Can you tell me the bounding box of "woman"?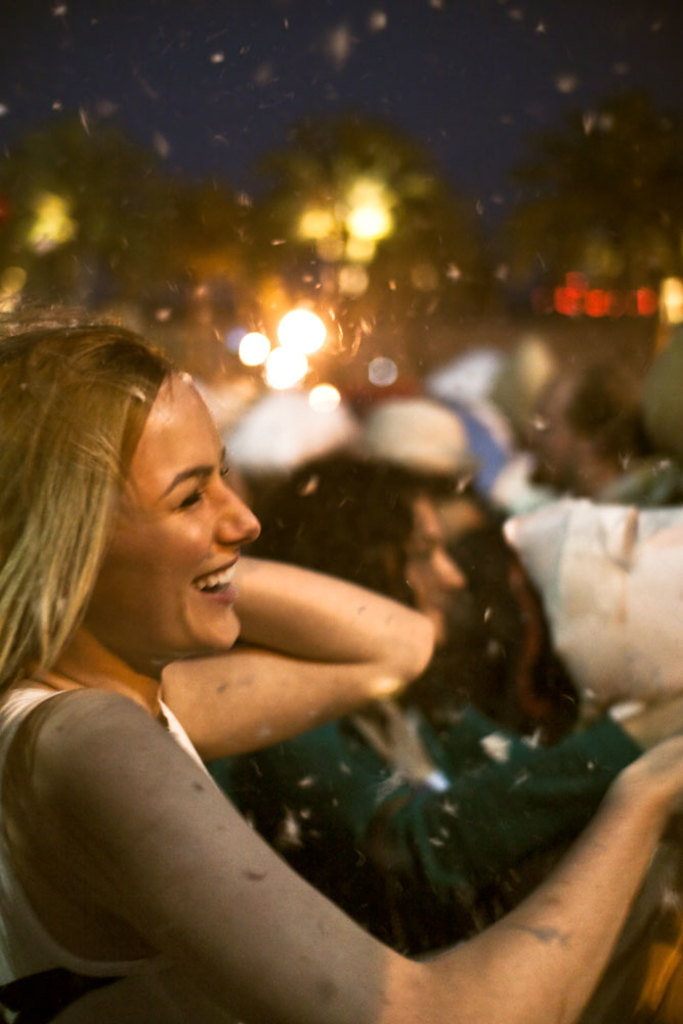
l=16, t=276, r=567, b=1014.
